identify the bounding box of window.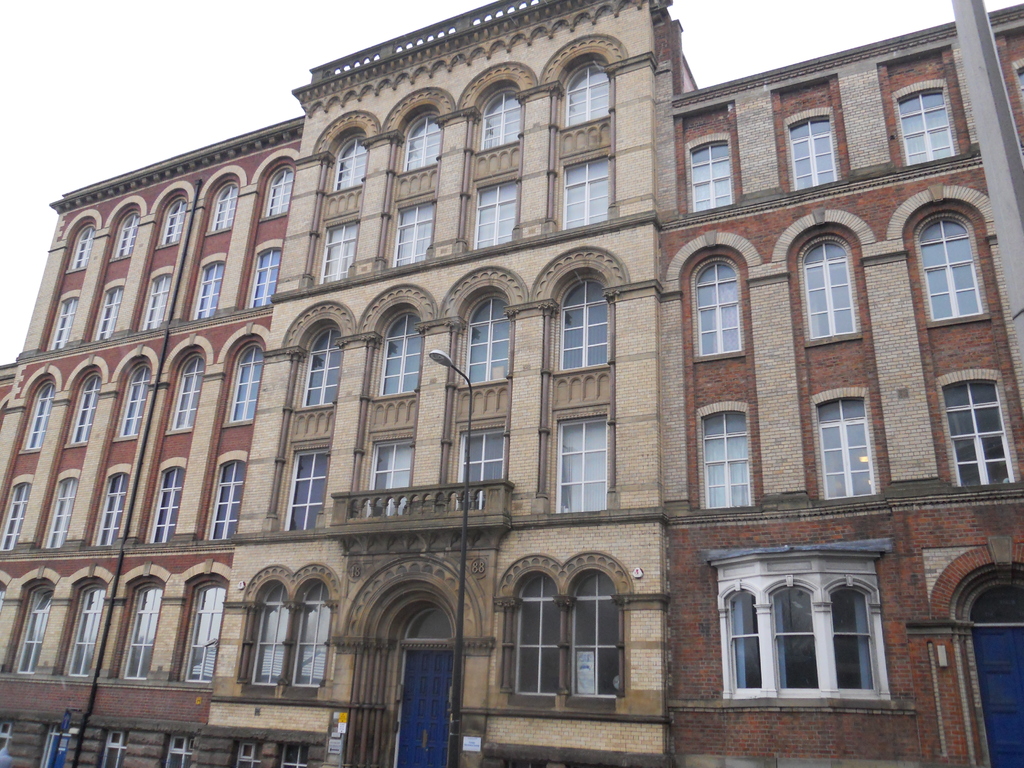
bbox=(202, 455, 239, 537).
